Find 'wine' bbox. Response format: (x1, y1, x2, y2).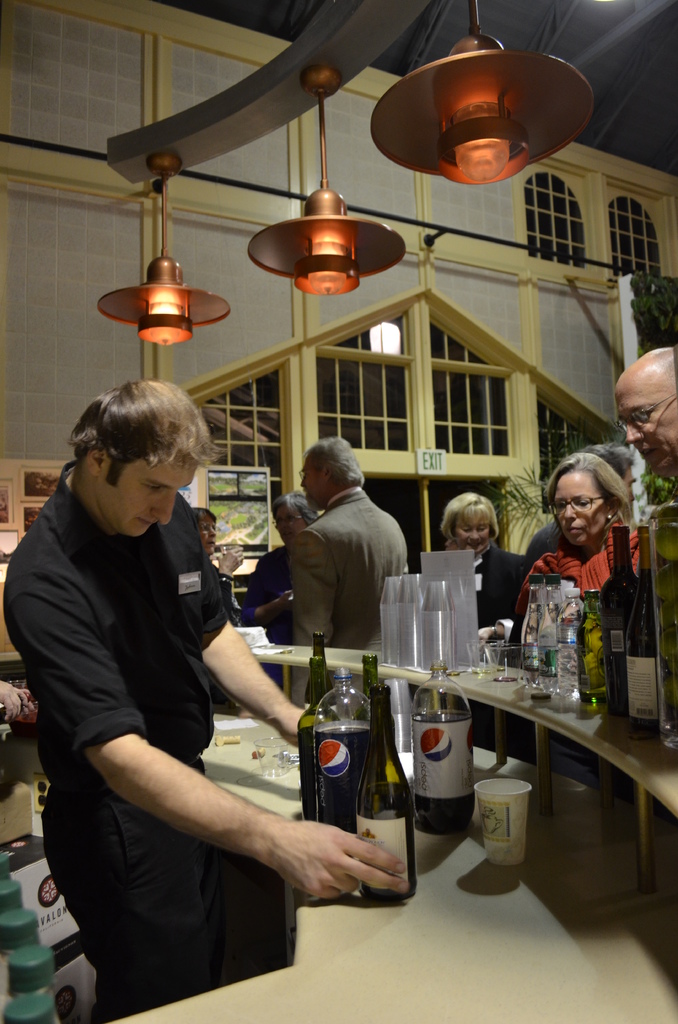
(300, 655, 335, 822).
